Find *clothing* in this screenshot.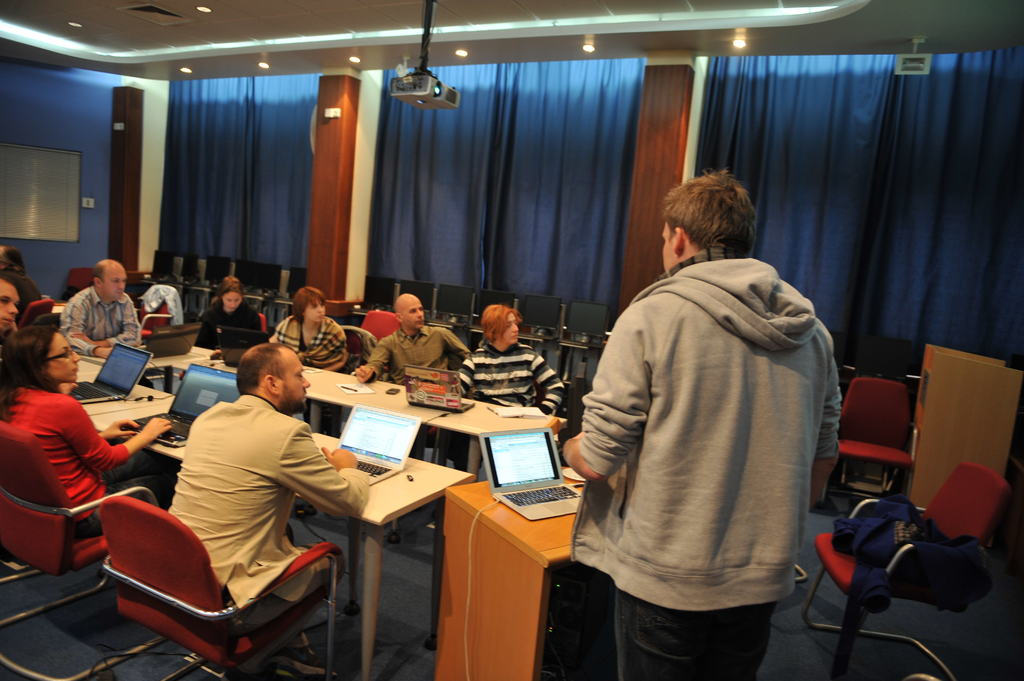
The bounding box for *clothing* is <box>167,392,369,646</box>.
